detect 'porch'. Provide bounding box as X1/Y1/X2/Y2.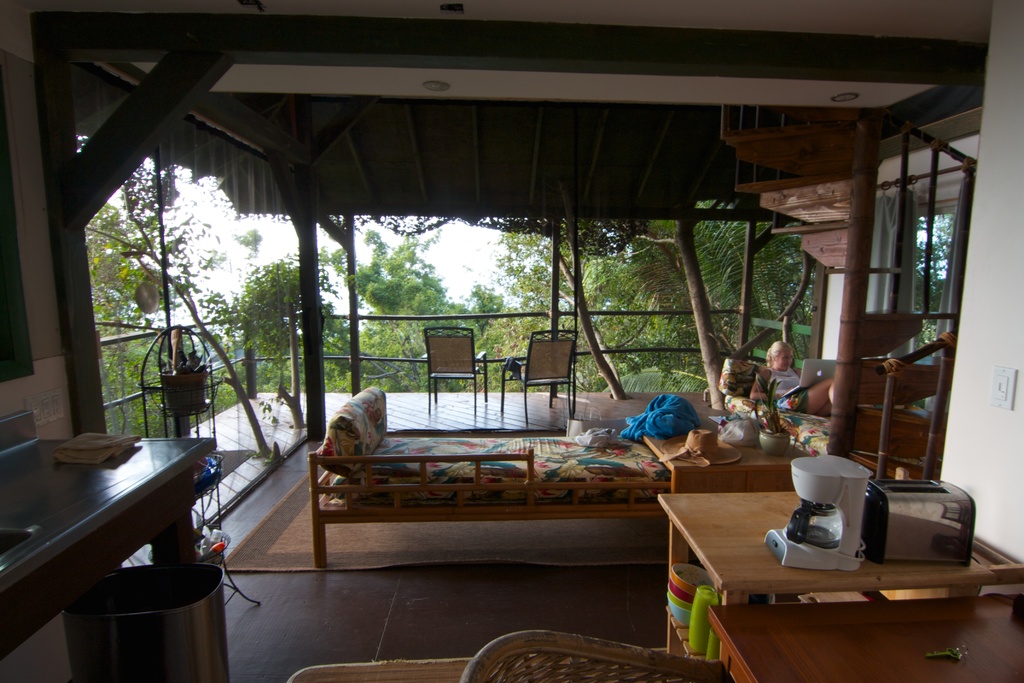
97/302/817/342.
